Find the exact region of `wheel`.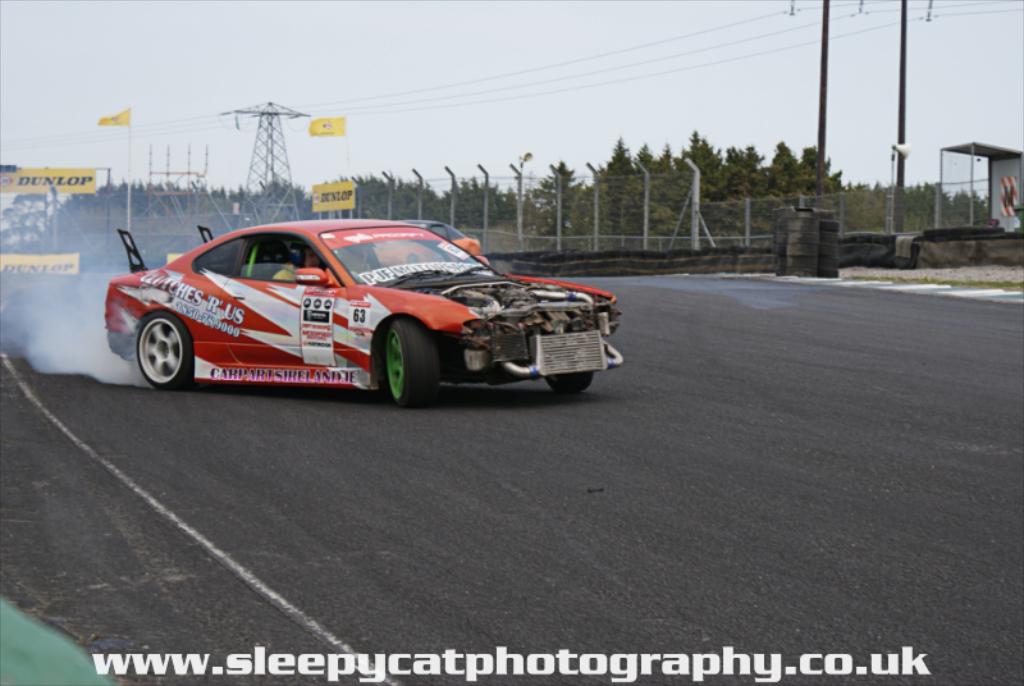
Exact region: box(124, 302, 182, 392).
